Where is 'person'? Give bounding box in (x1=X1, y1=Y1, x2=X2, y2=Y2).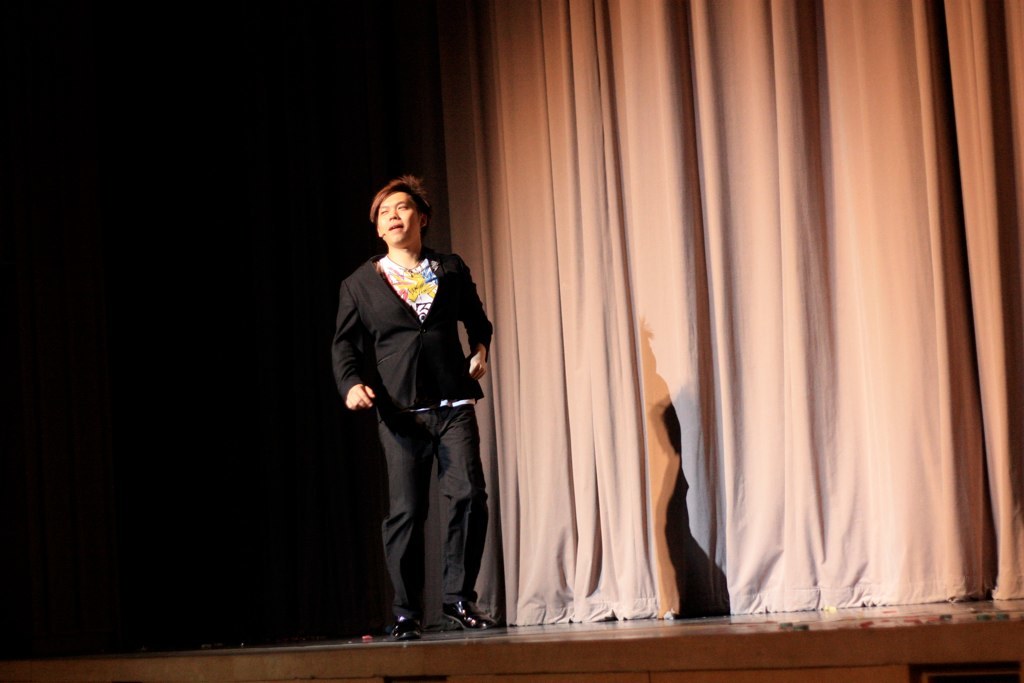
(x1=334, y1=173, x2=492, y2=641).
